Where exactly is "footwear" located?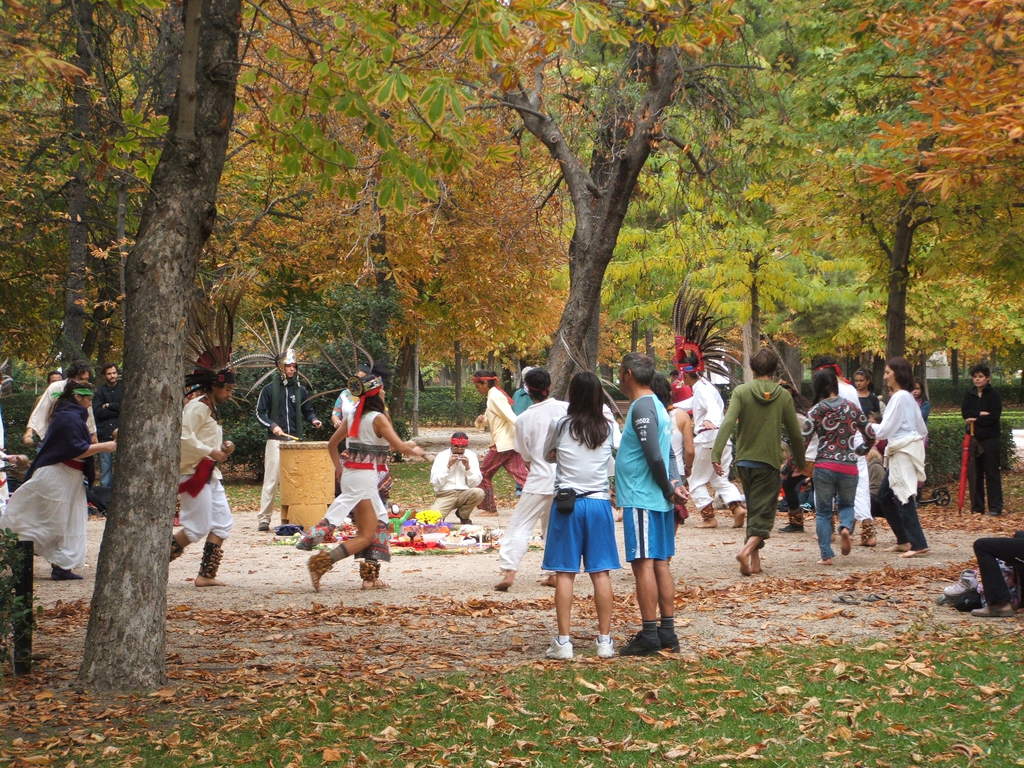
Its bounding box is bbox=[955, 587, 979, 608].
